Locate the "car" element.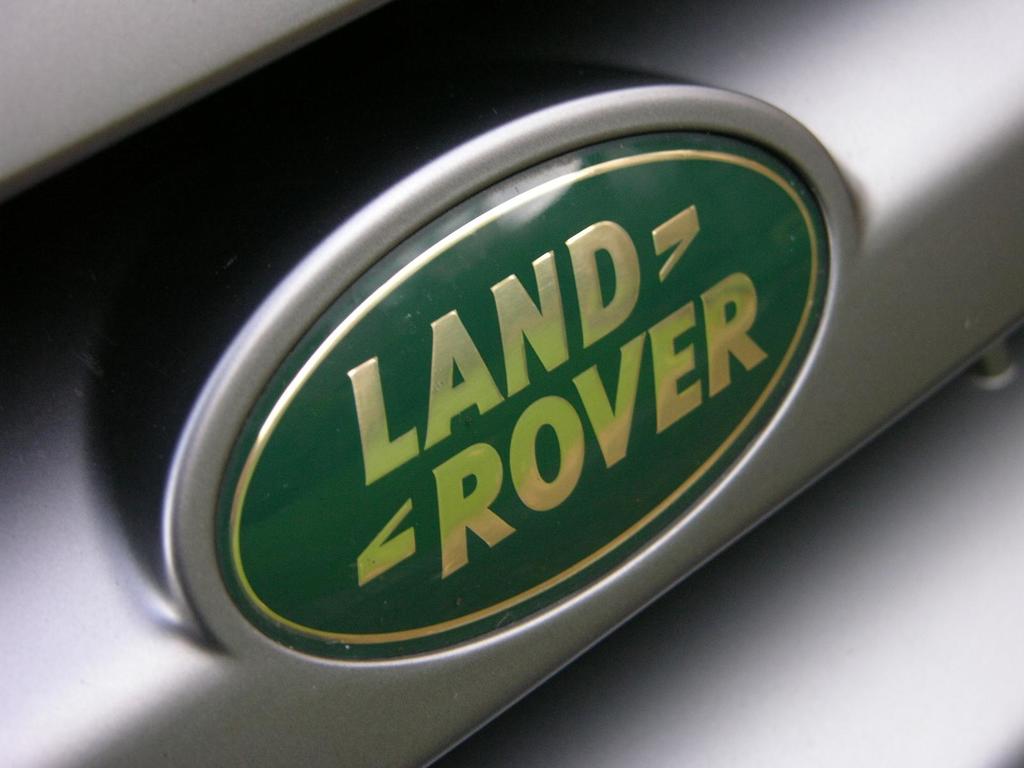
Element bbox: <box>1,1,1023,764</box>.
